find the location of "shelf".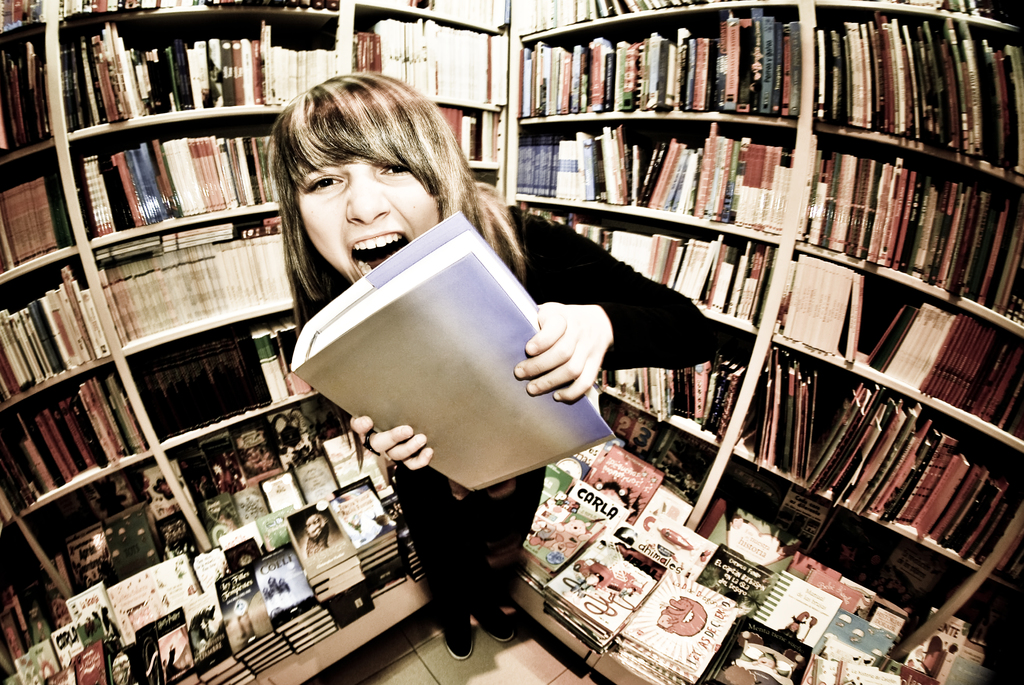
Location: bbox(762, 234, 1023, 454).
